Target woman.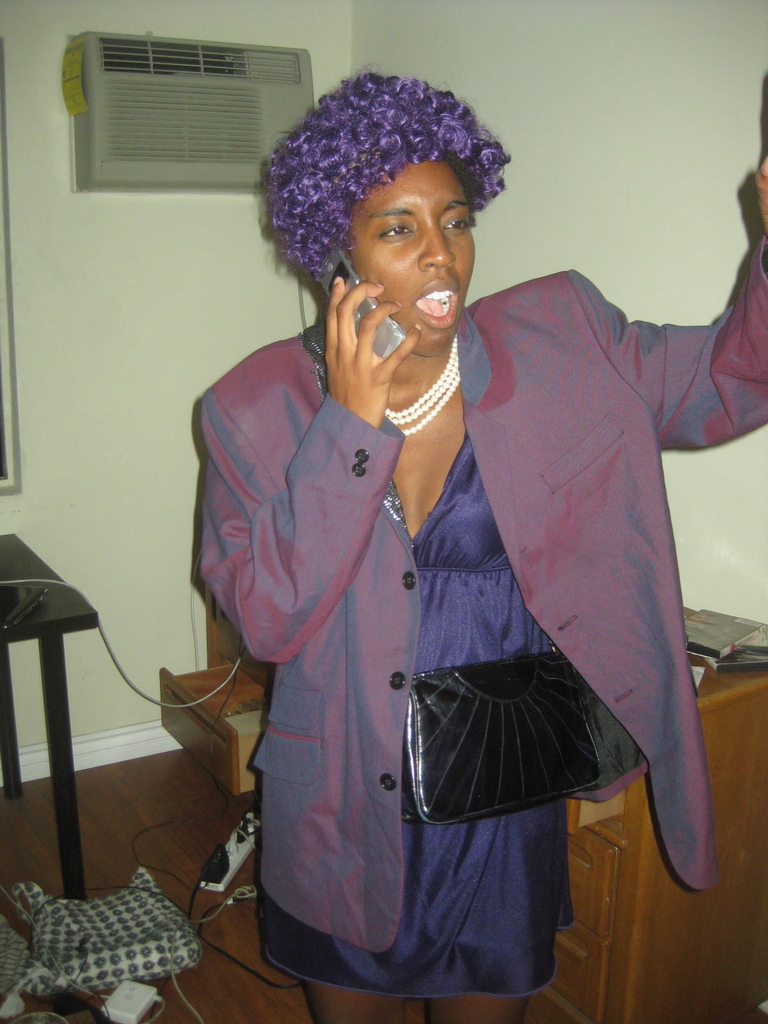
Target region: 175 102 666 1023.
